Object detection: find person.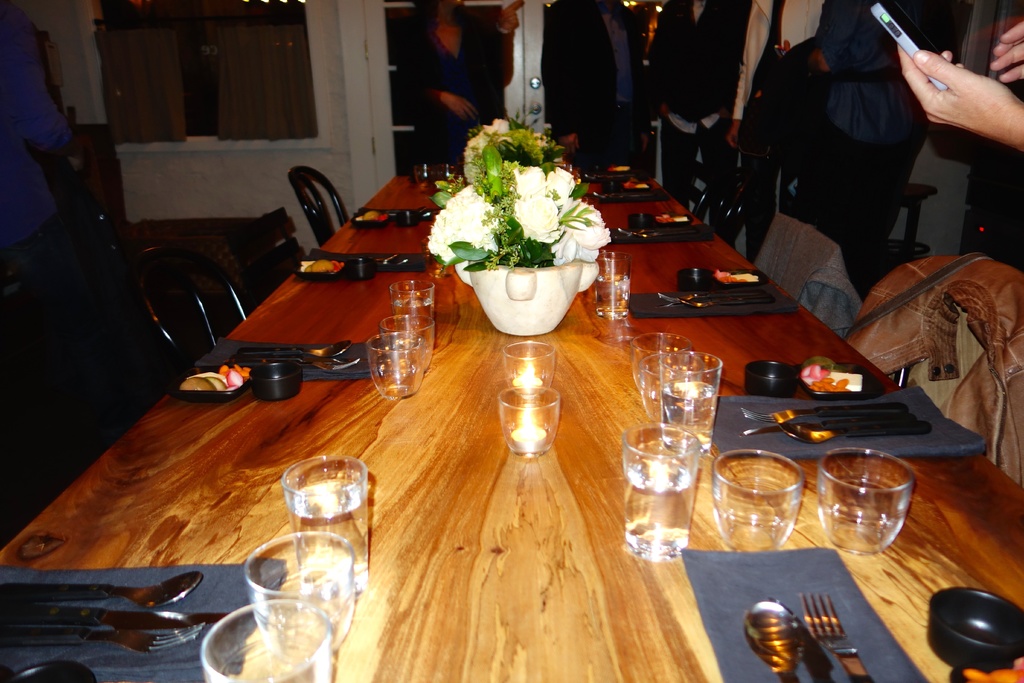
l=533, t=0, r=657, b=168.
